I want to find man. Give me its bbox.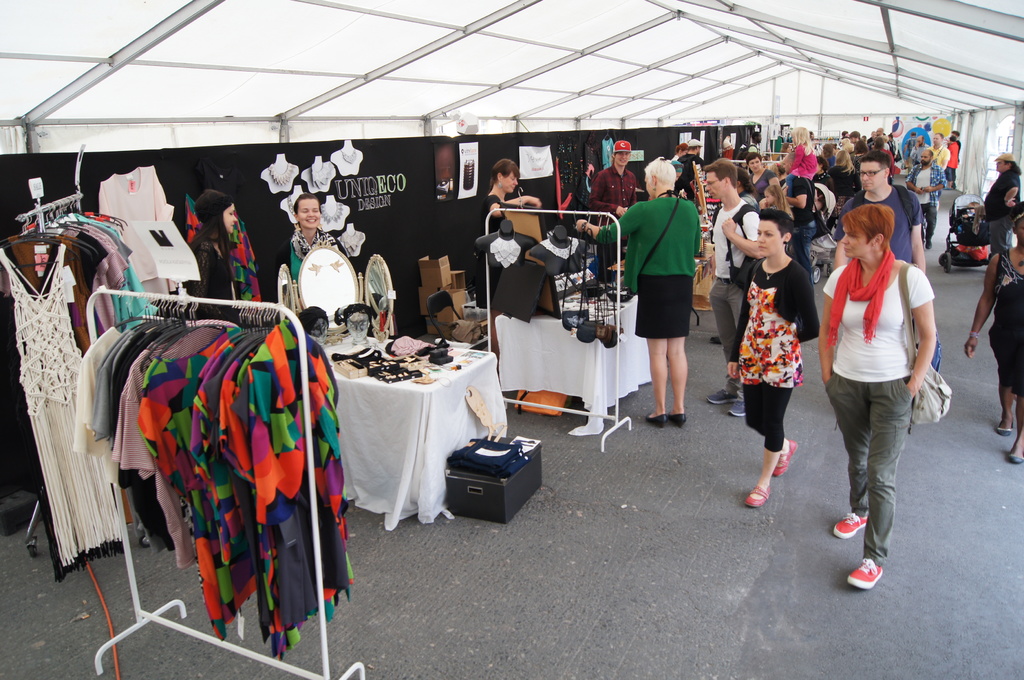
Rect(590, 147, 656, 281).
